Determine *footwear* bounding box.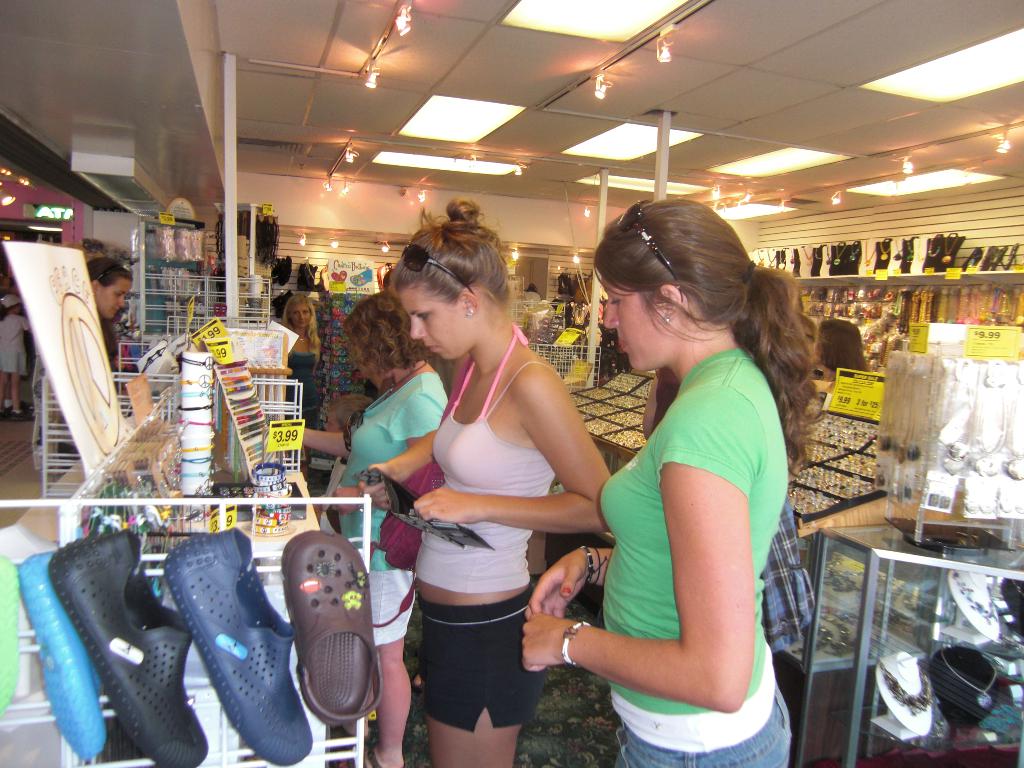
Determined: box(276, 526, 383, 728).
